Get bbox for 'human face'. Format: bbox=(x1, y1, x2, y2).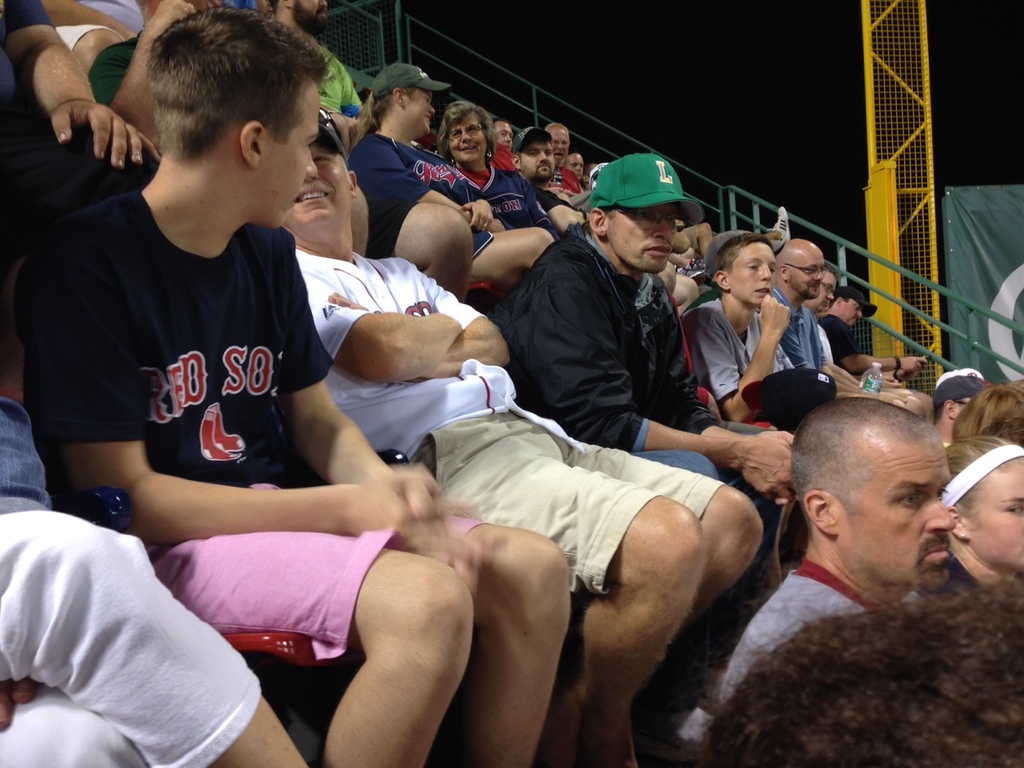
bbox=(838, 438, 956, 590).
